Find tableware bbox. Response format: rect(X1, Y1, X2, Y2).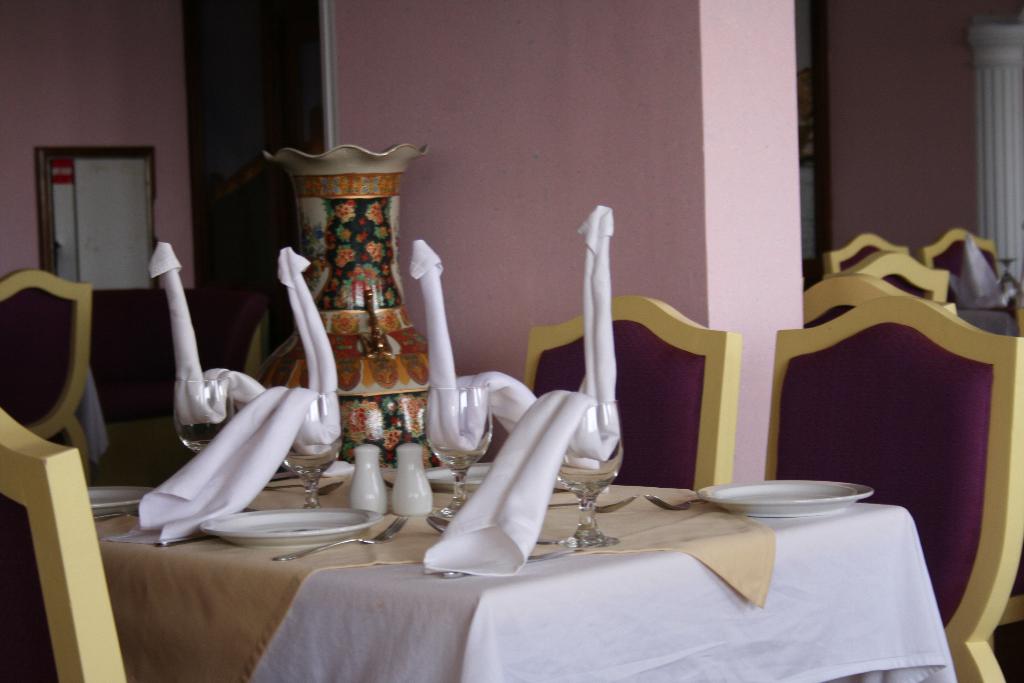
rect(690, 468, 892, 539).
